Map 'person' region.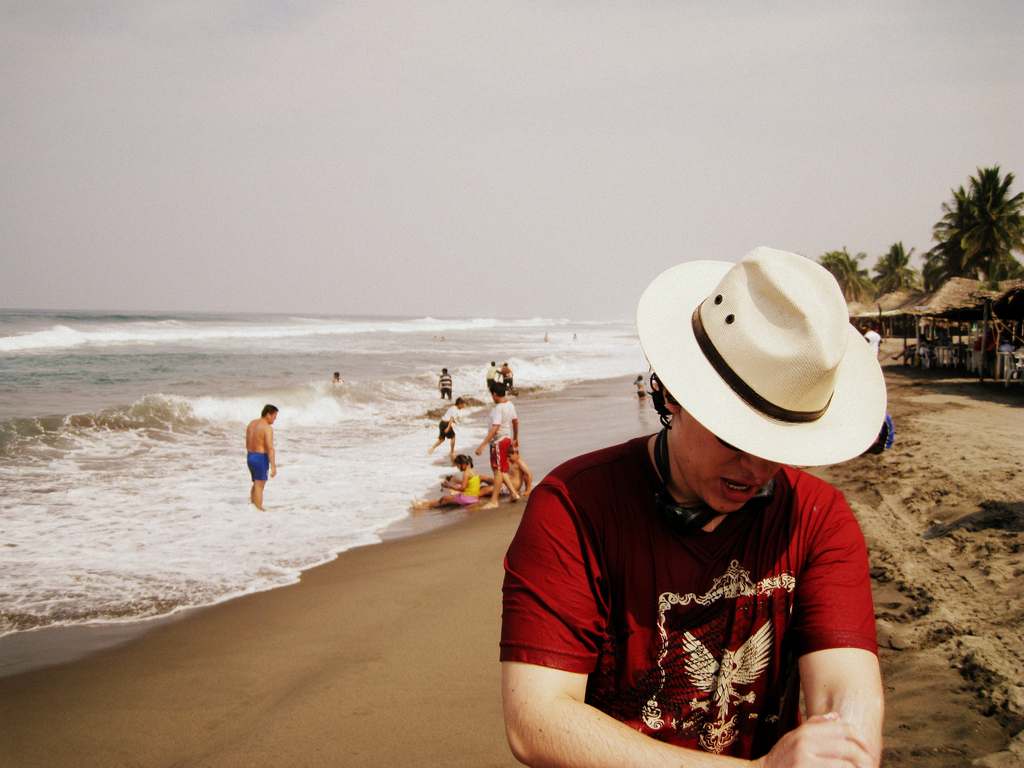
Mapped to <region>486, 380, 519, 471</region>.
